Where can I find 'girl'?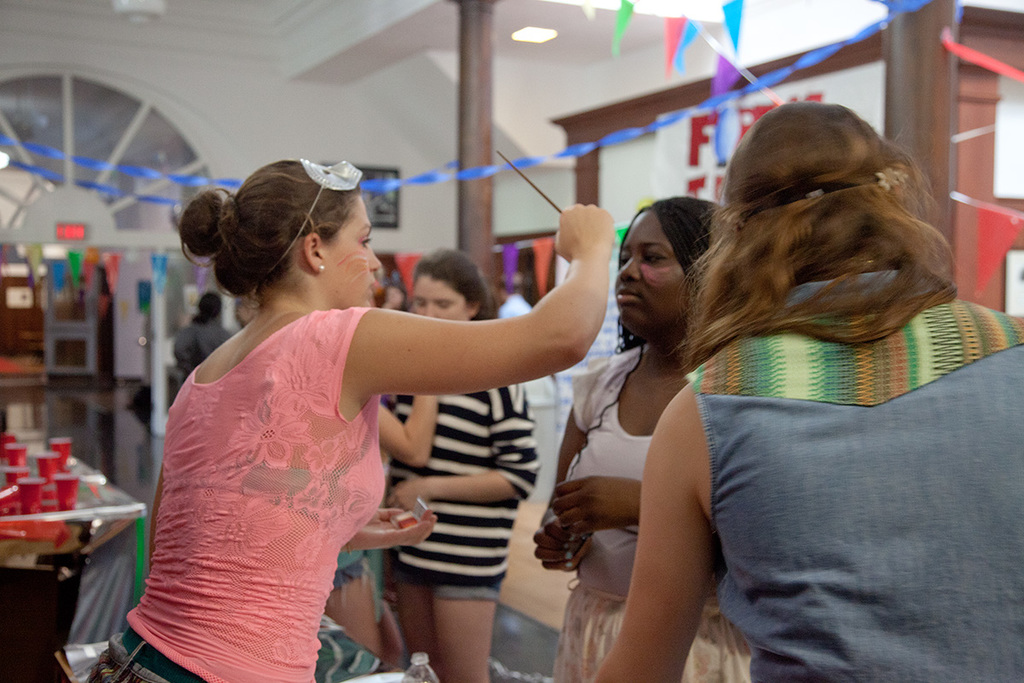
You can find it at box=[591, 108, 1023, 682].
